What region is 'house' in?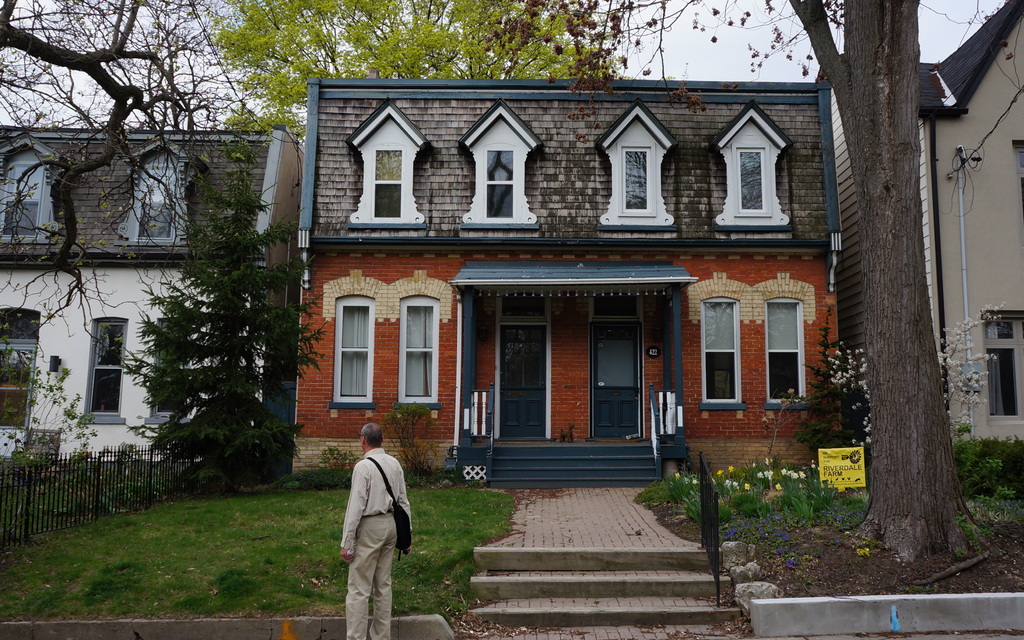
locate(835, 0, 1023, 446).
